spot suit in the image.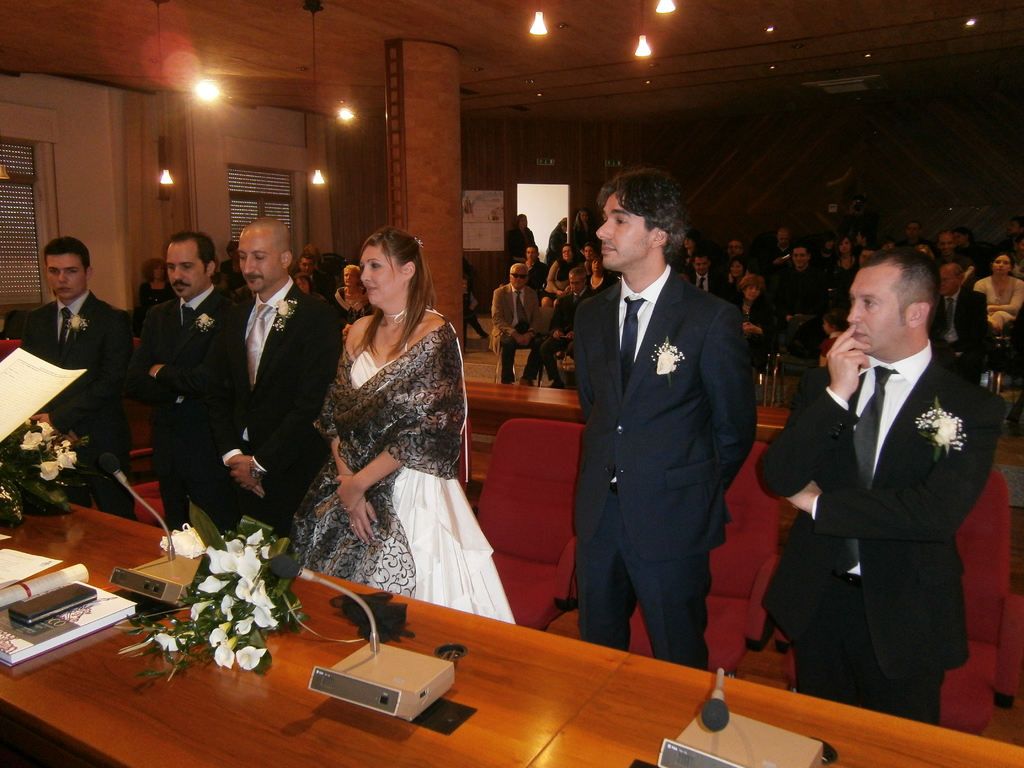
suit found at {"left": 764, "top": 240, "right": 1000, "bottom": 740}.
